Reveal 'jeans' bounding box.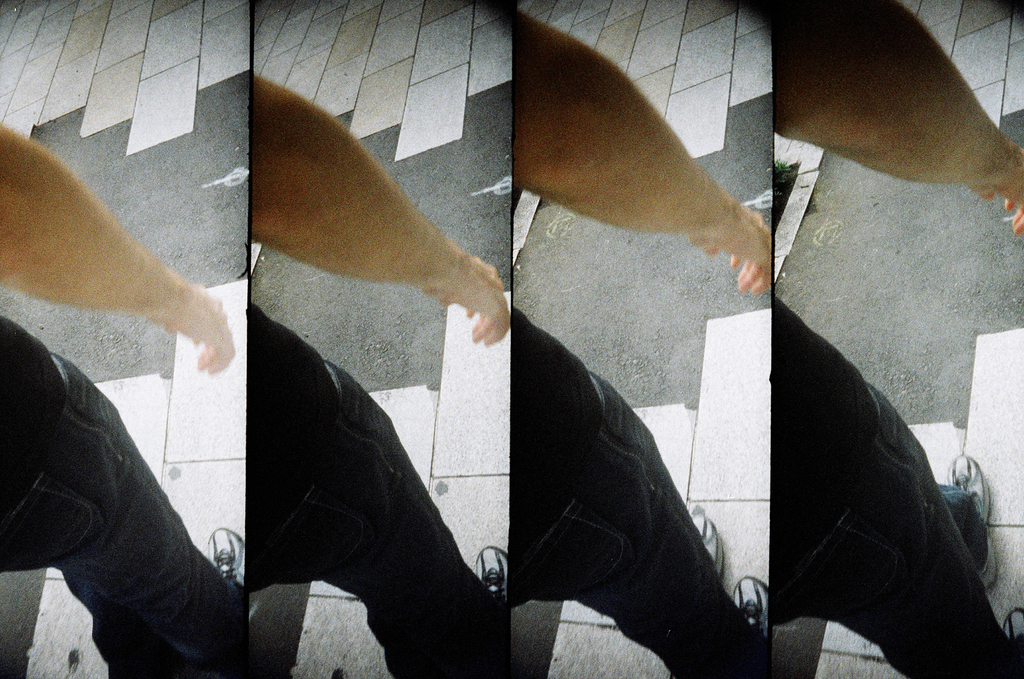
Revealed: pyautogui.locateOnScreen(736, 308, 1000, 678).
